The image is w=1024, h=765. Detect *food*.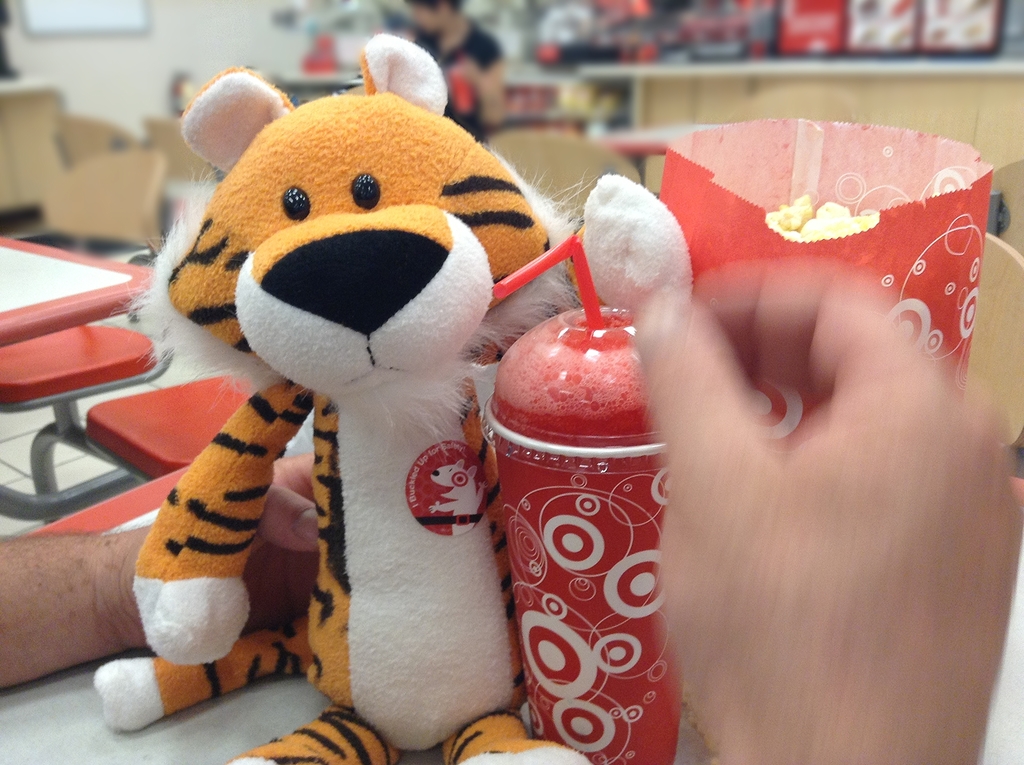
Detection: bbox=[761, 189, 893, 236].
